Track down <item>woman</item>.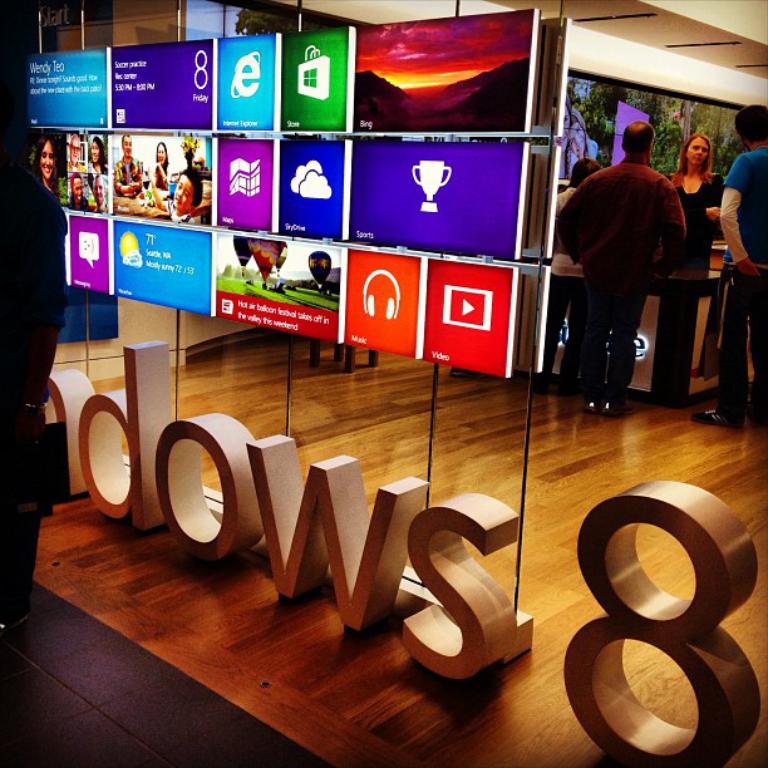
Tracked to x1=142, y1=138, x2=174, y2=192.
